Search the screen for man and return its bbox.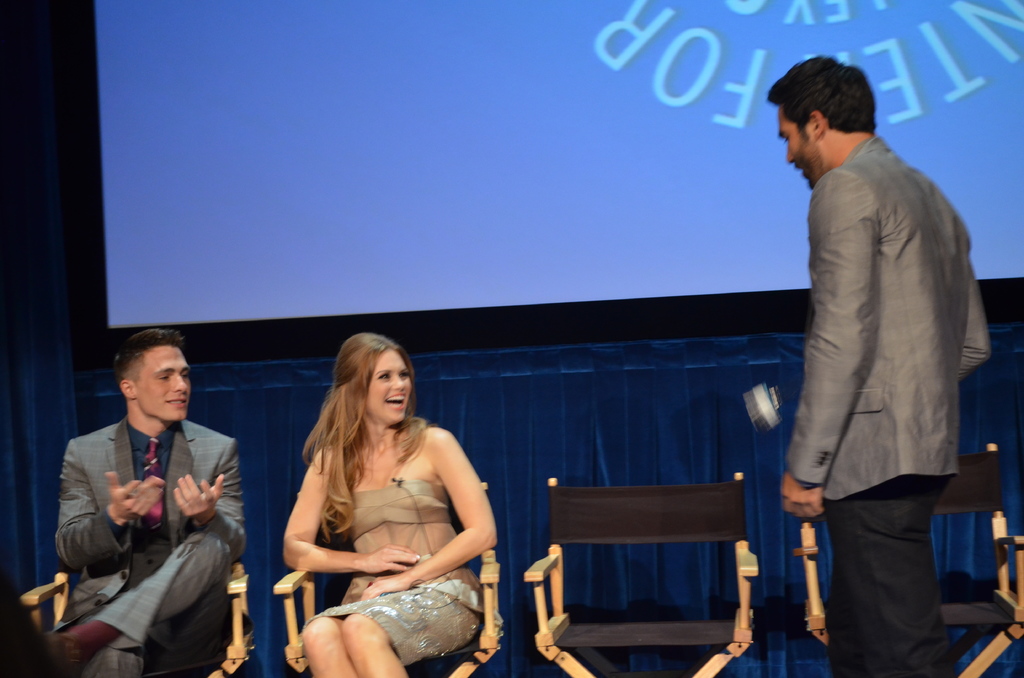
Found: bbox=(36, 332, 250, 677).
